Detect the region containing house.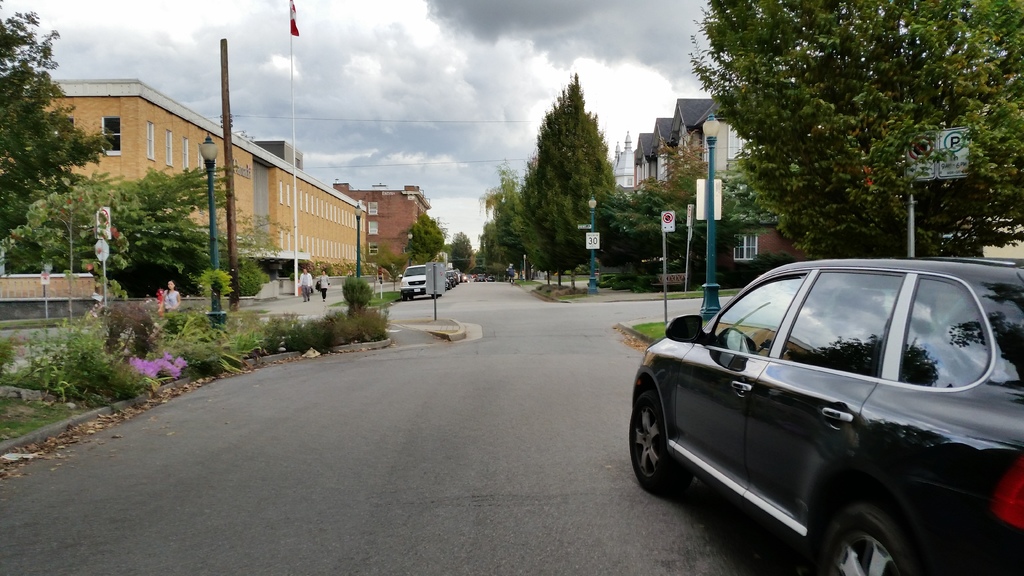
locate(17, 72, 367, 302).
